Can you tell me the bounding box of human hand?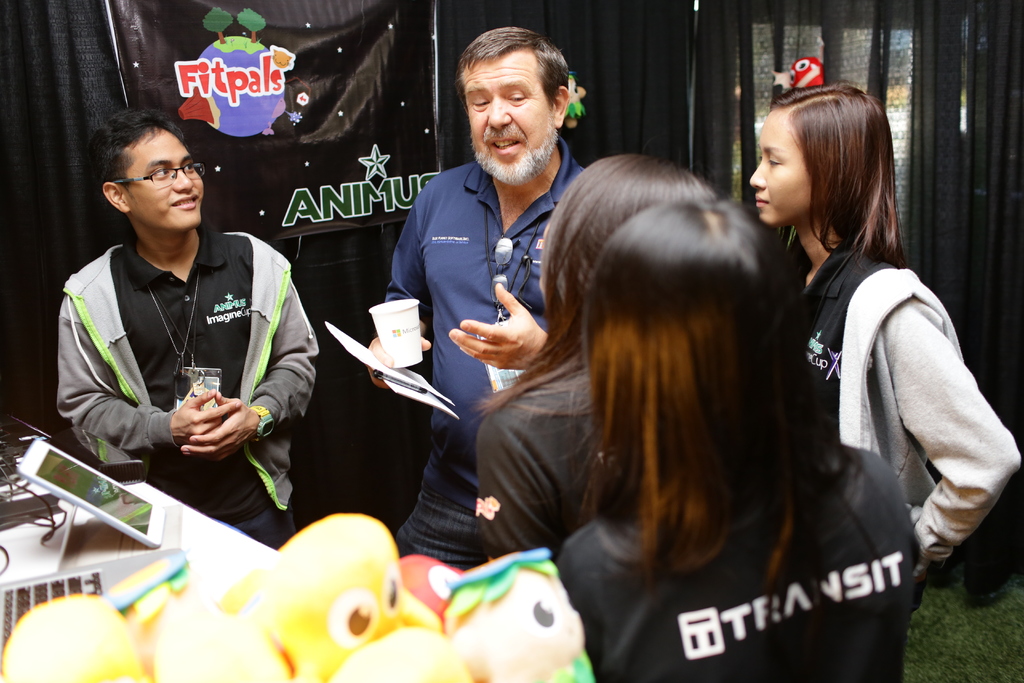
l=173, t=388, r=243, b=454.
